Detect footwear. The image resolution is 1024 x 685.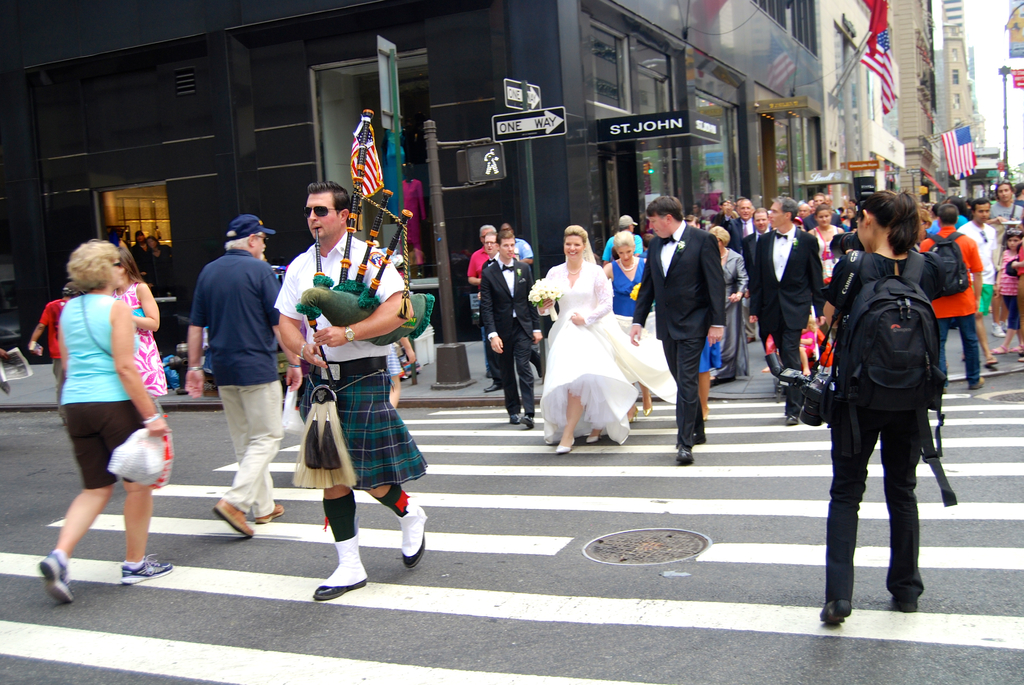
{"left": 561, "top": 437, "right": 573, "bottom": 458}.
